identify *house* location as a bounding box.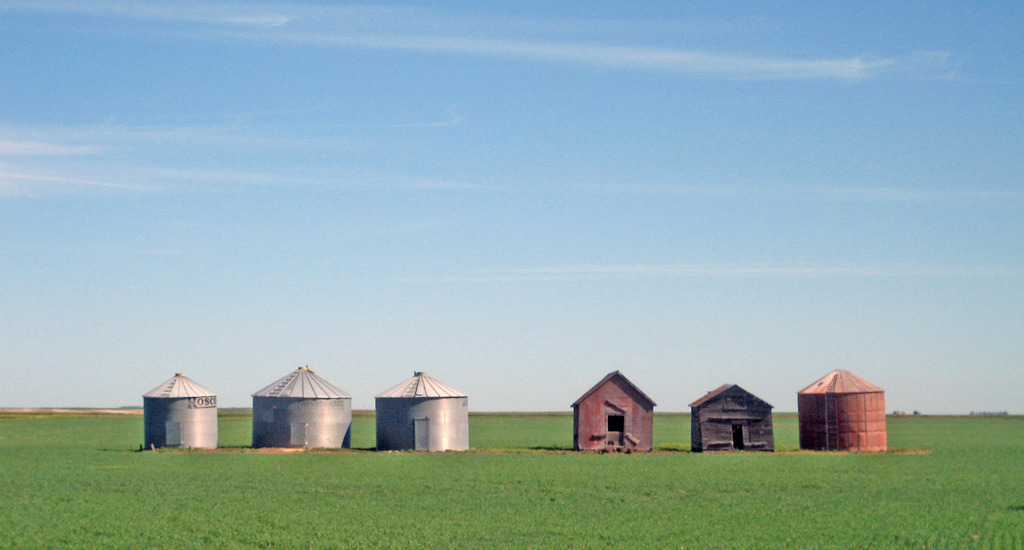
795 368 889 448.
